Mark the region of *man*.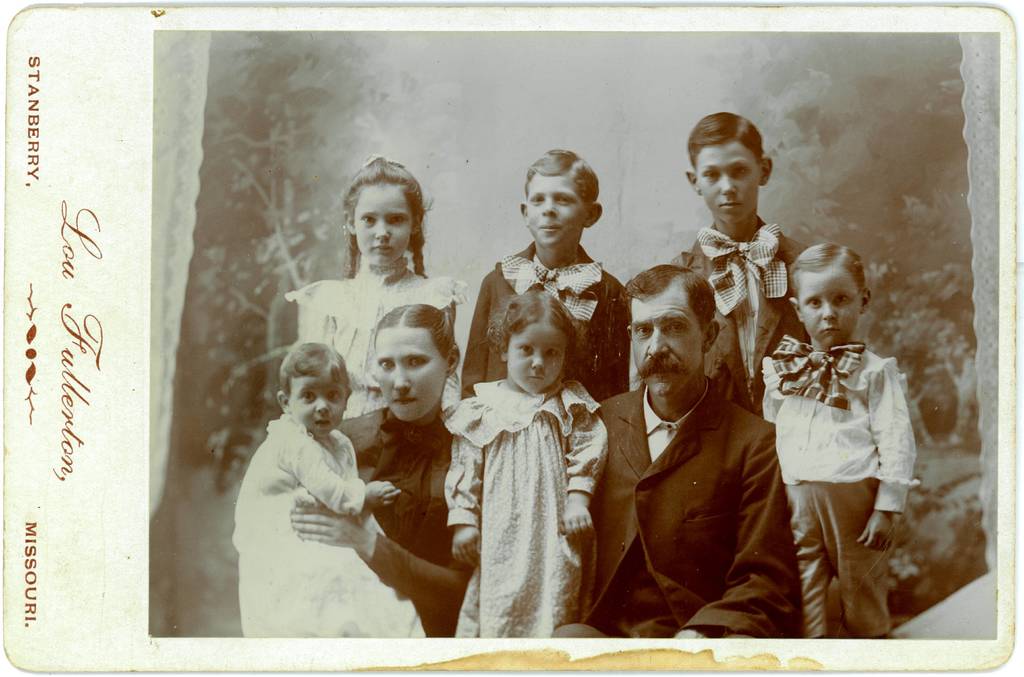
Region: (x1=602, y1=271, x2=813, y2=647).
